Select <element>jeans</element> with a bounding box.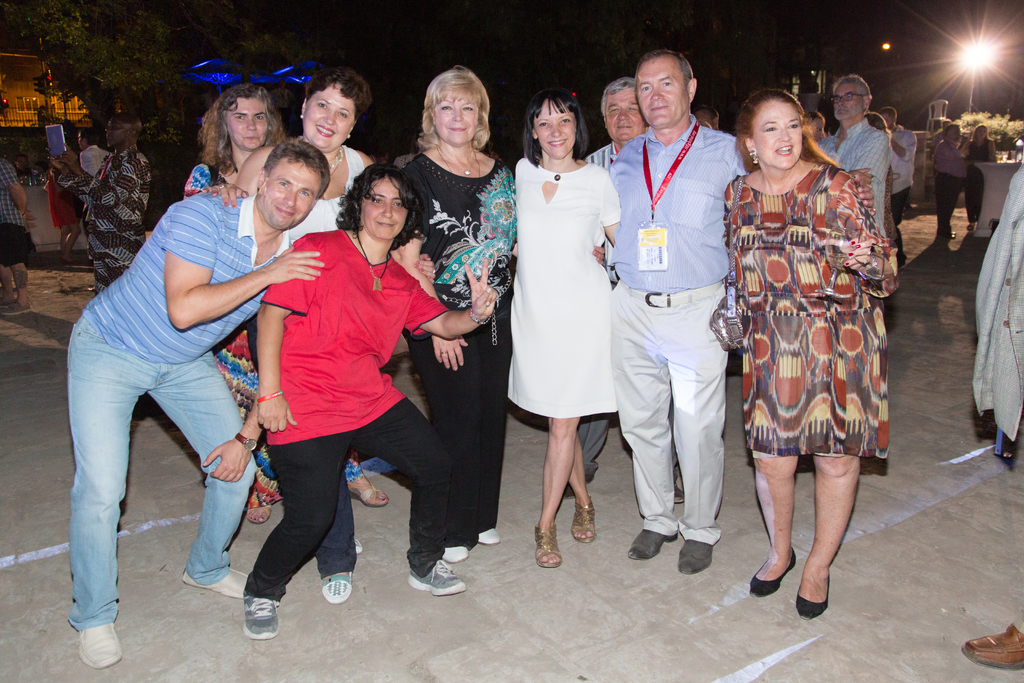
rect(248, 397, 474, 588).
